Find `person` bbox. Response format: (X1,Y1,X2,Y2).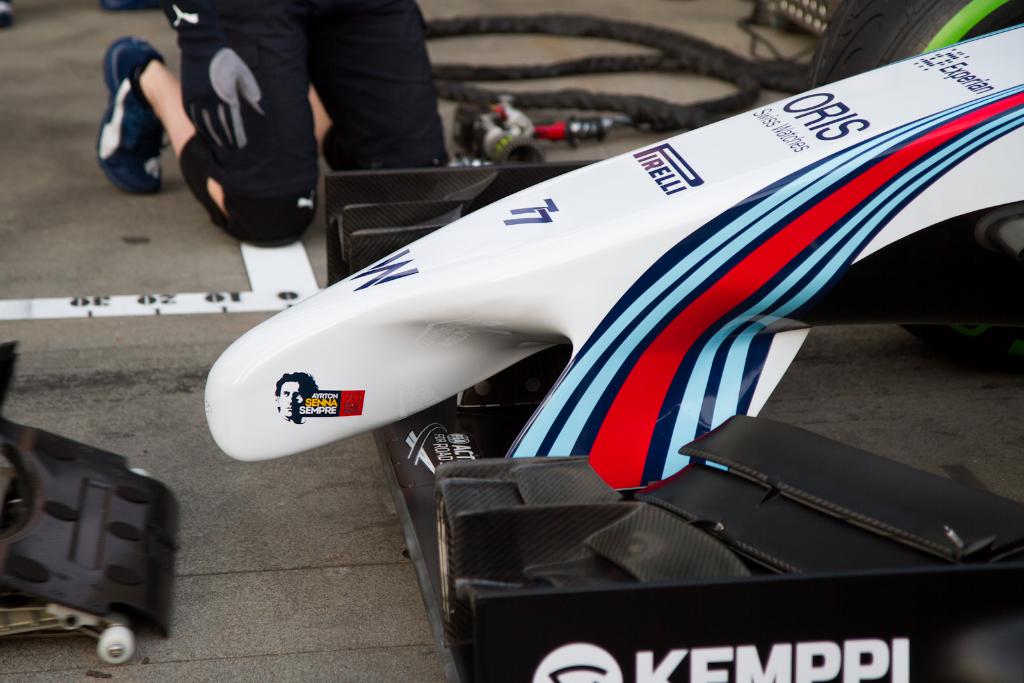
(276,372,321,424).
